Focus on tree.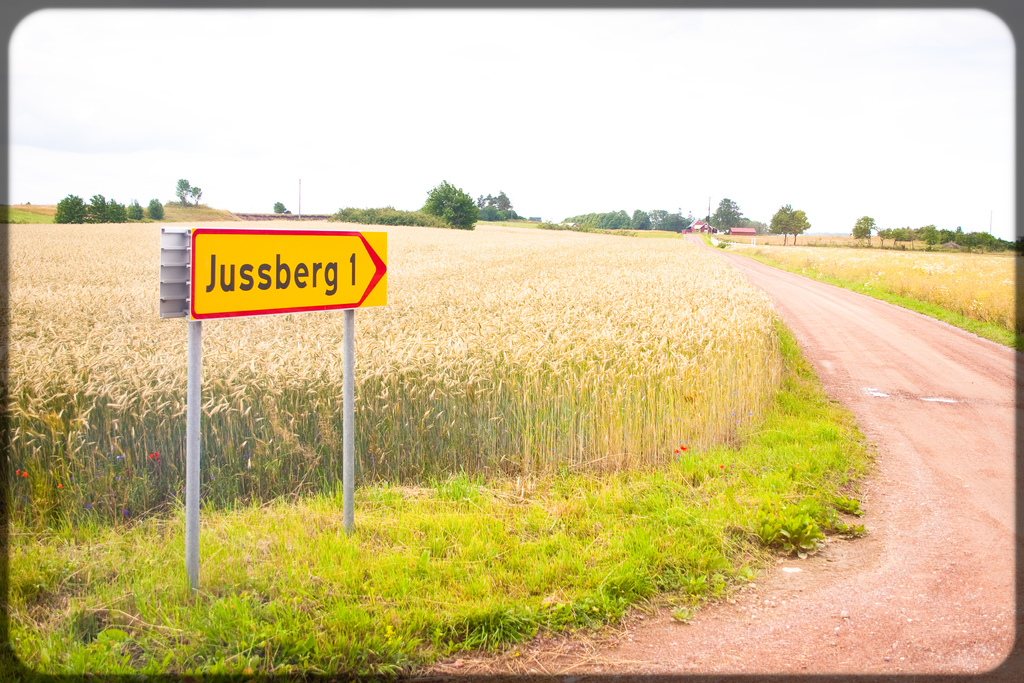
Focused at l=964, t=229, r=1004, b=248.
